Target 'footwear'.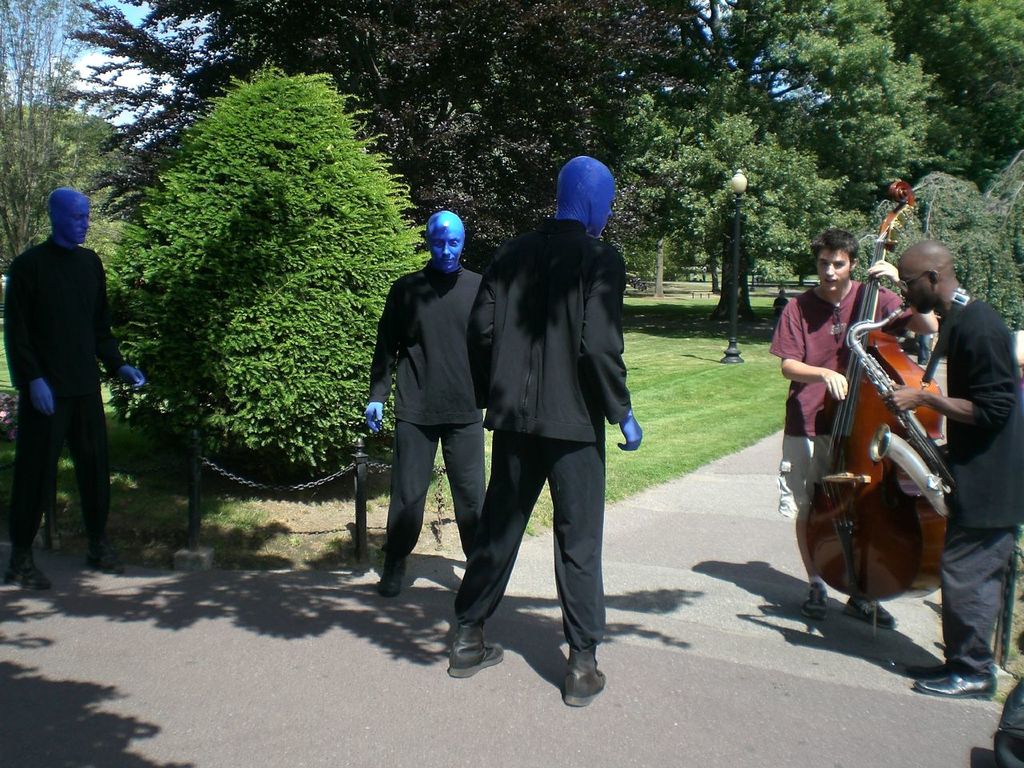
Target region: rect(918, 661, 994, 698).
